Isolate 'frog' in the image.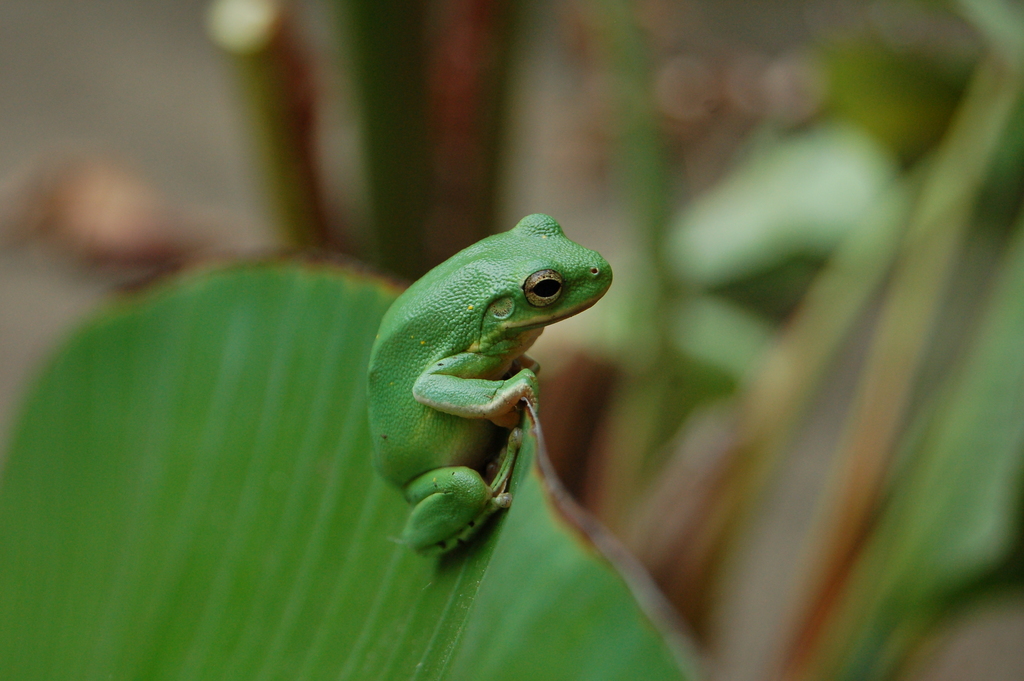
Isolated region: crop(367, 211, 614, 560).
